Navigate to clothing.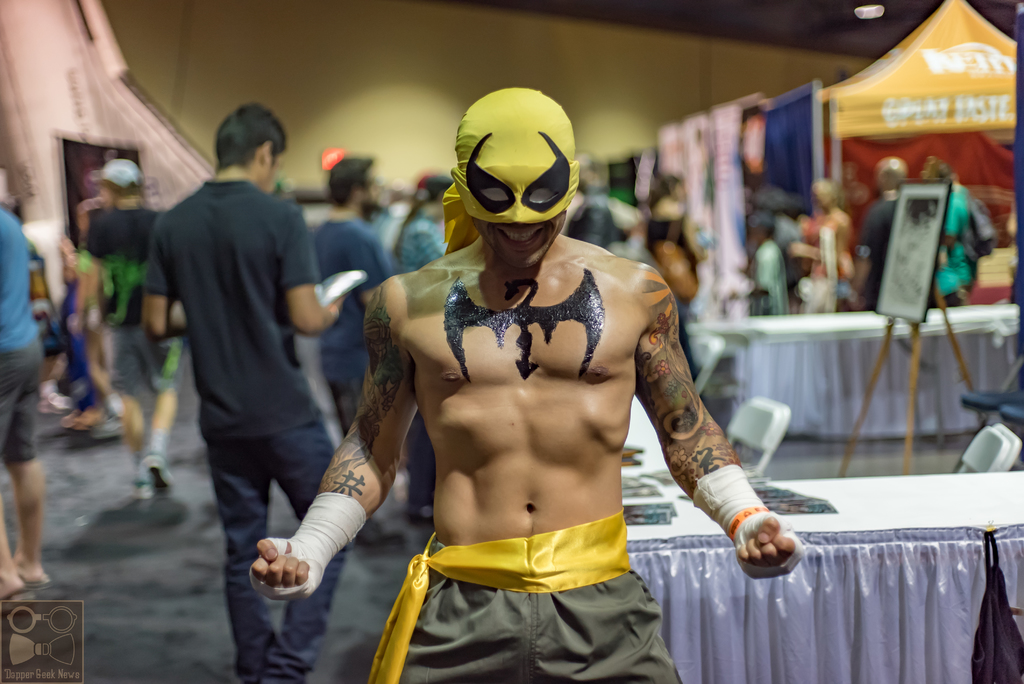
Navigation target: box(84, 206, 188, 398).
